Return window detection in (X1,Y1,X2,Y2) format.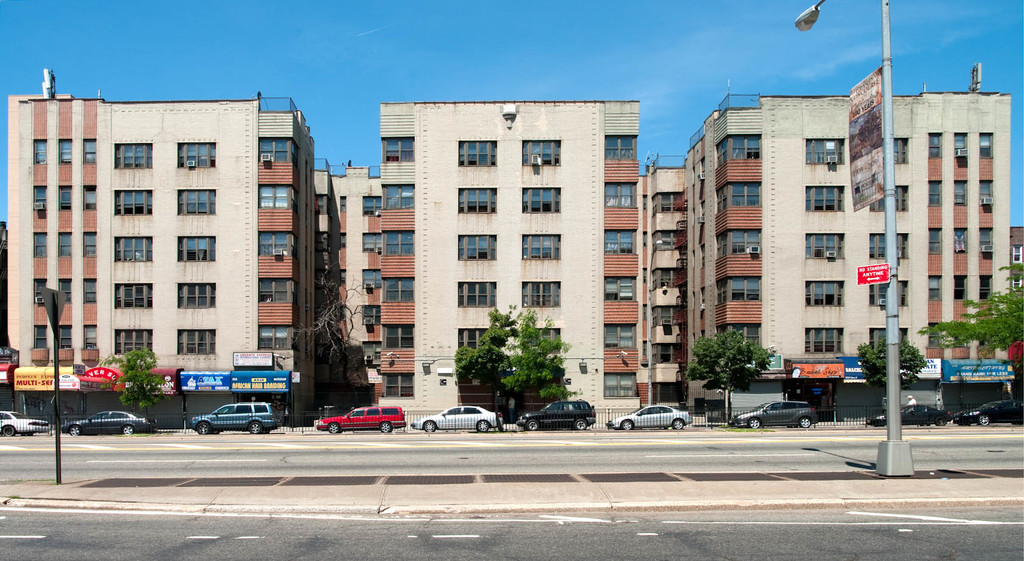
(458,187,499,212).
